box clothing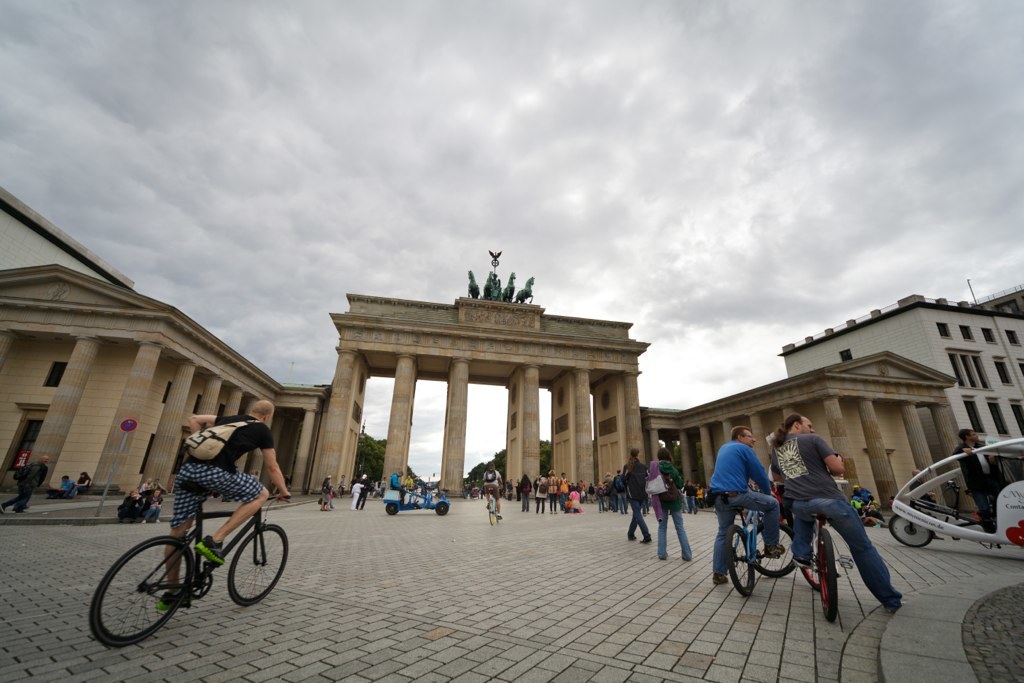
x1=355, y1=477, x2=379, y2=506
